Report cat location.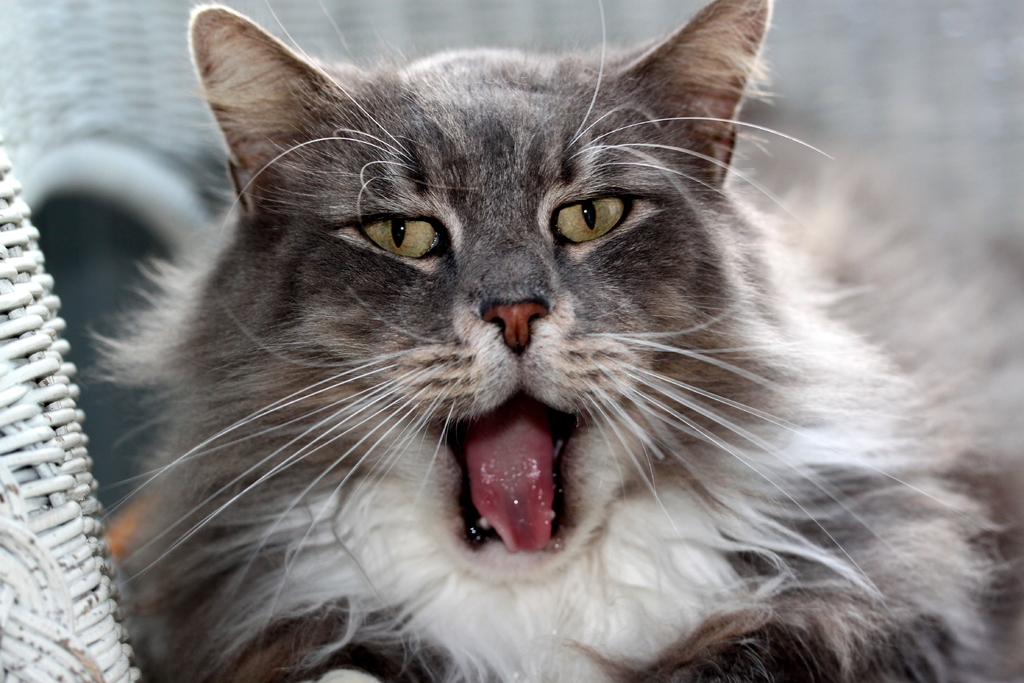
Report: left=92, top=3, right=1023, bottom=682.
